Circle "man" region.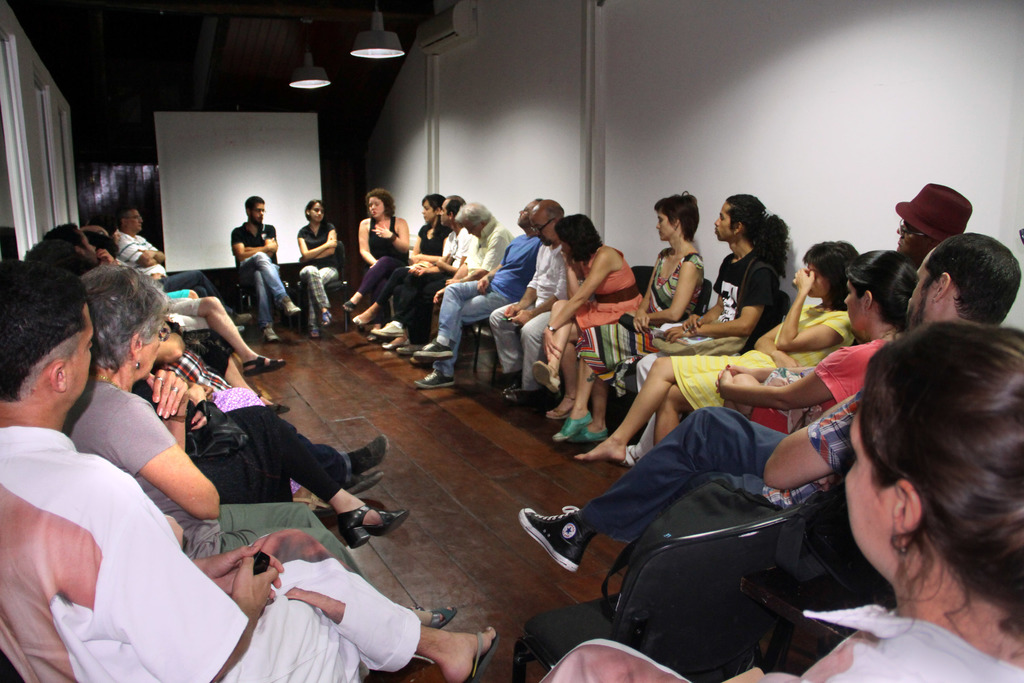
Region: left=480, top=197, right=569, bottom=409.
